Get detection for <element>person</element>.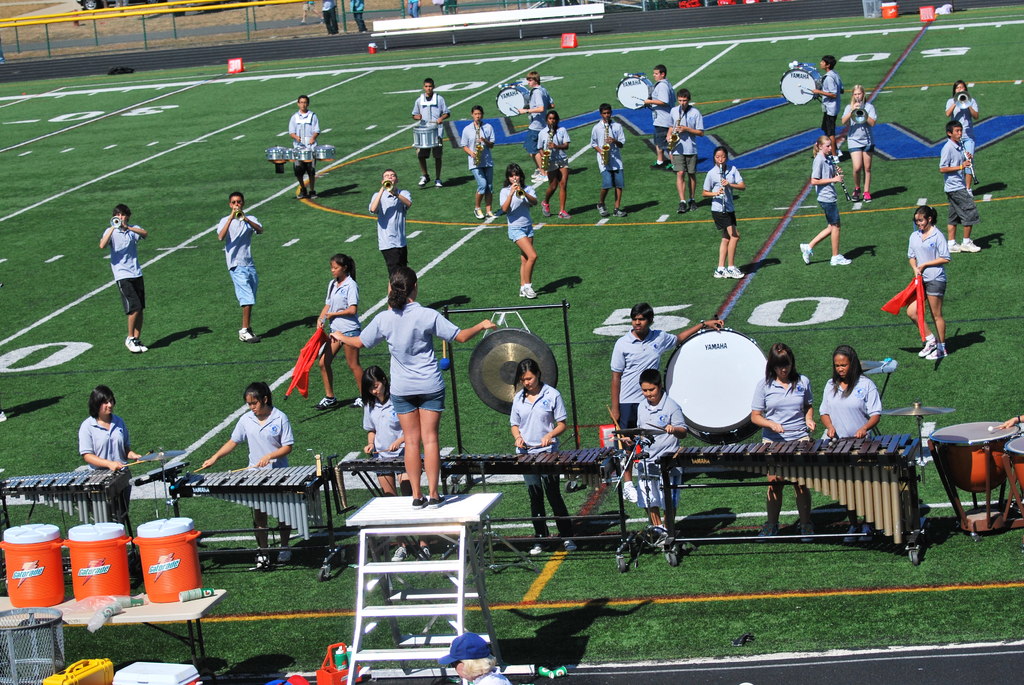
Detection: x1=664, y1=88, x2=706, y2=215.
